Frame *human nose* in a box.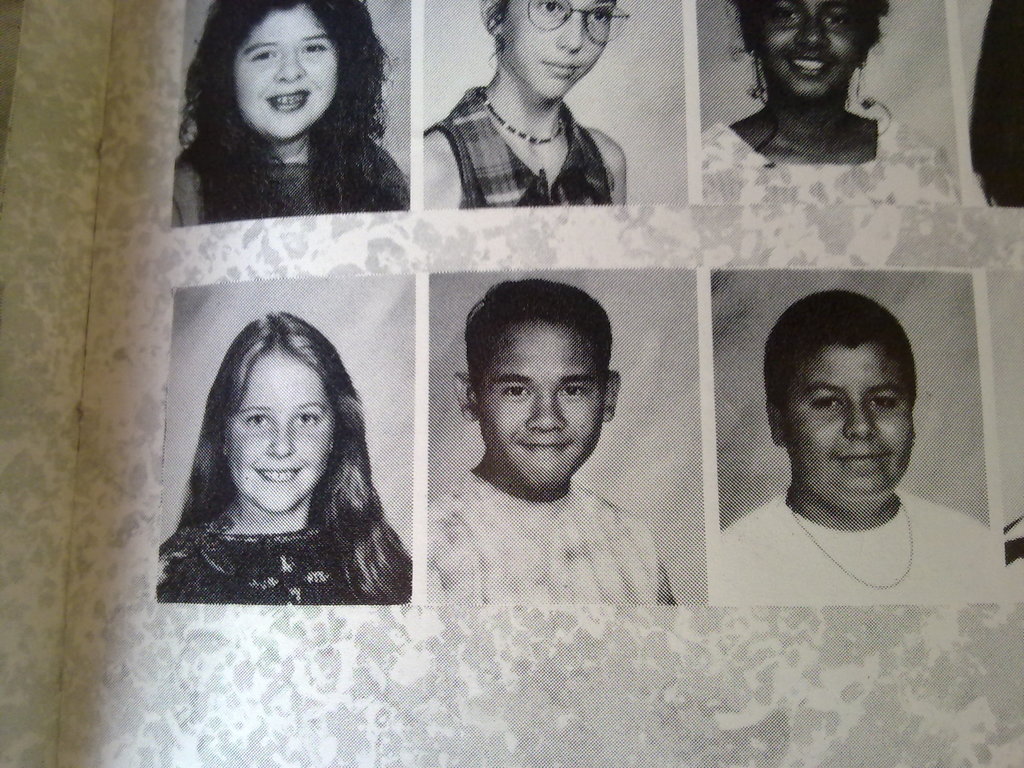
detection(847, 406, 881, 440).
